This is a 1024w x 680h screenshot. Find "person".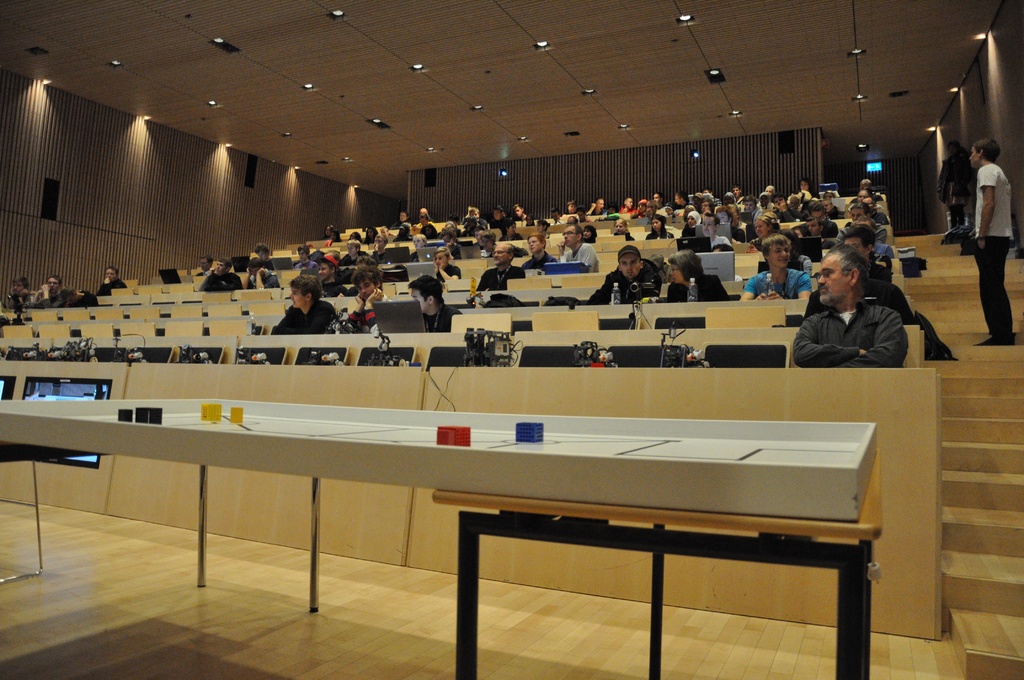
Bounding box: rect(197, 254, 244, 295).
